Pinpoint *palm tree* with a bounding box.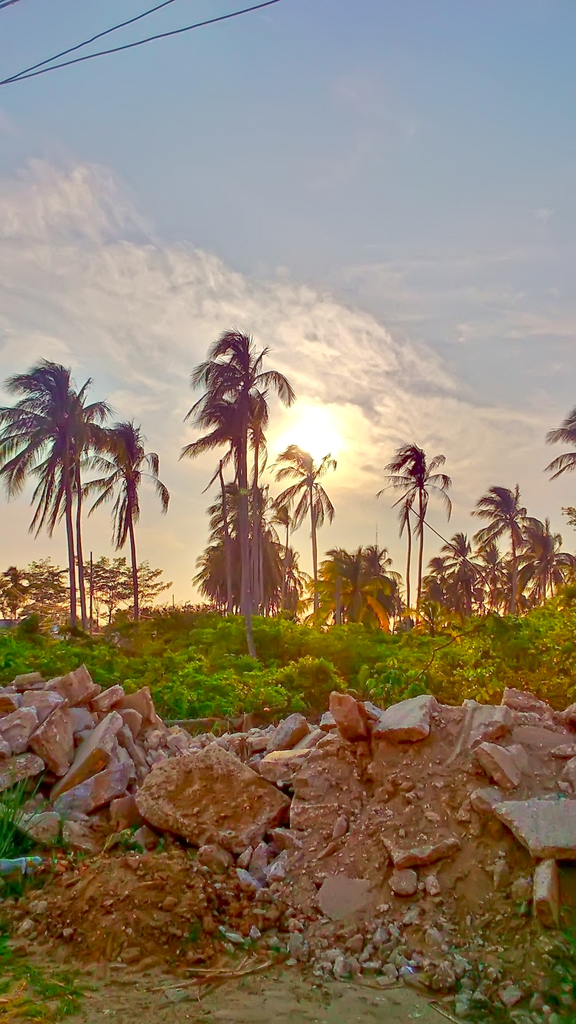
bbox=(397, 494, 407, 628).
